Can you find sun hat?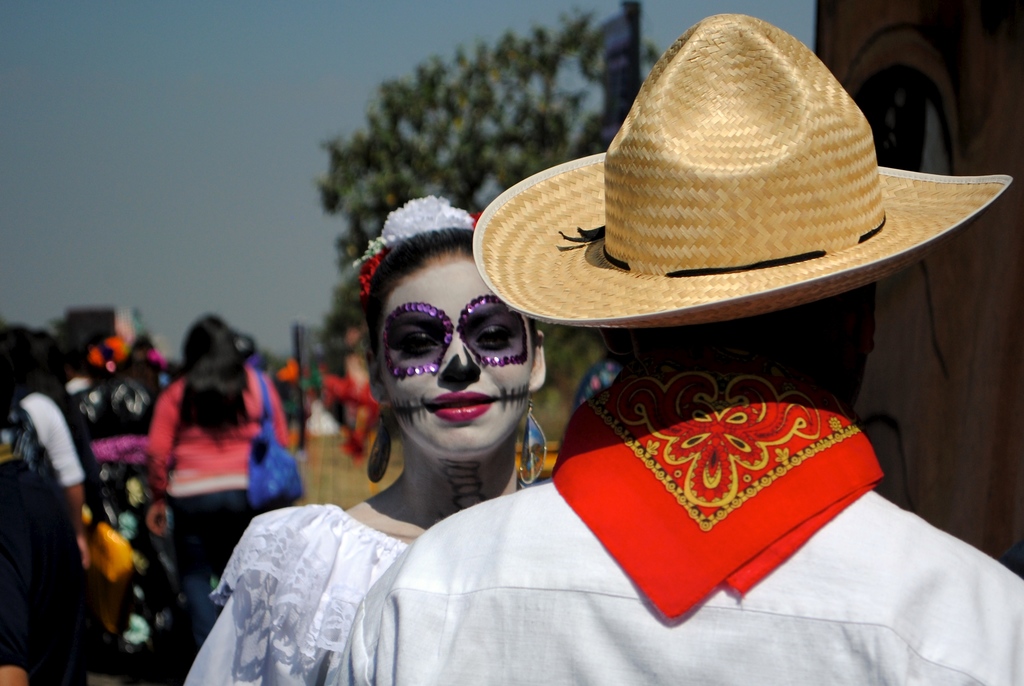
Yes, bounding box: Rect(470, 11, 1013, 338).
